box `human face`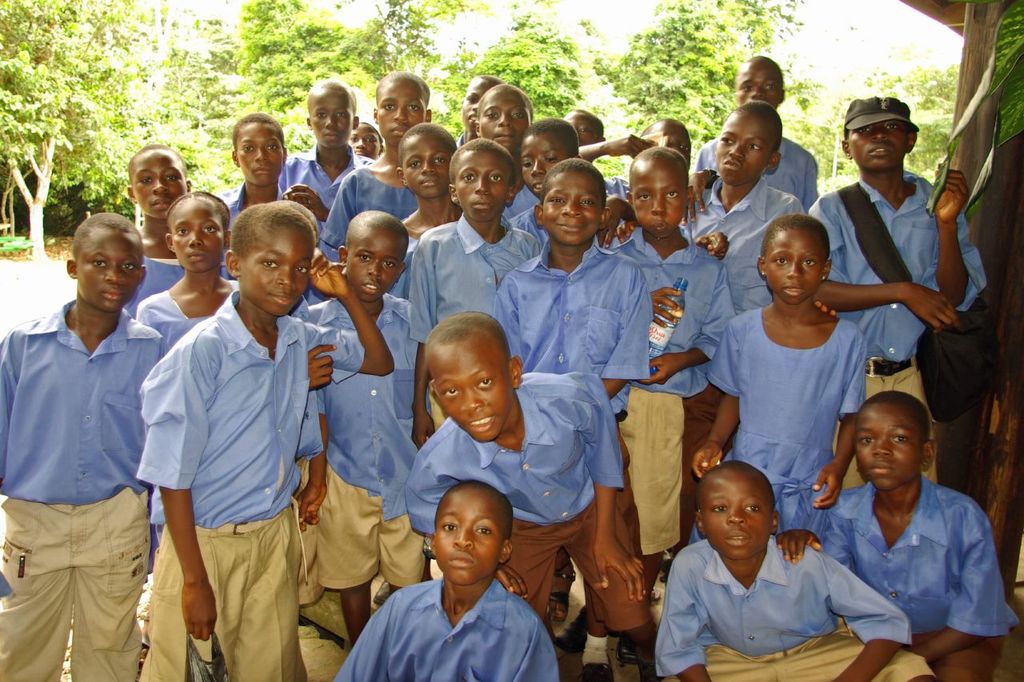
x1=856 y1=412 x2=925 y2=493
